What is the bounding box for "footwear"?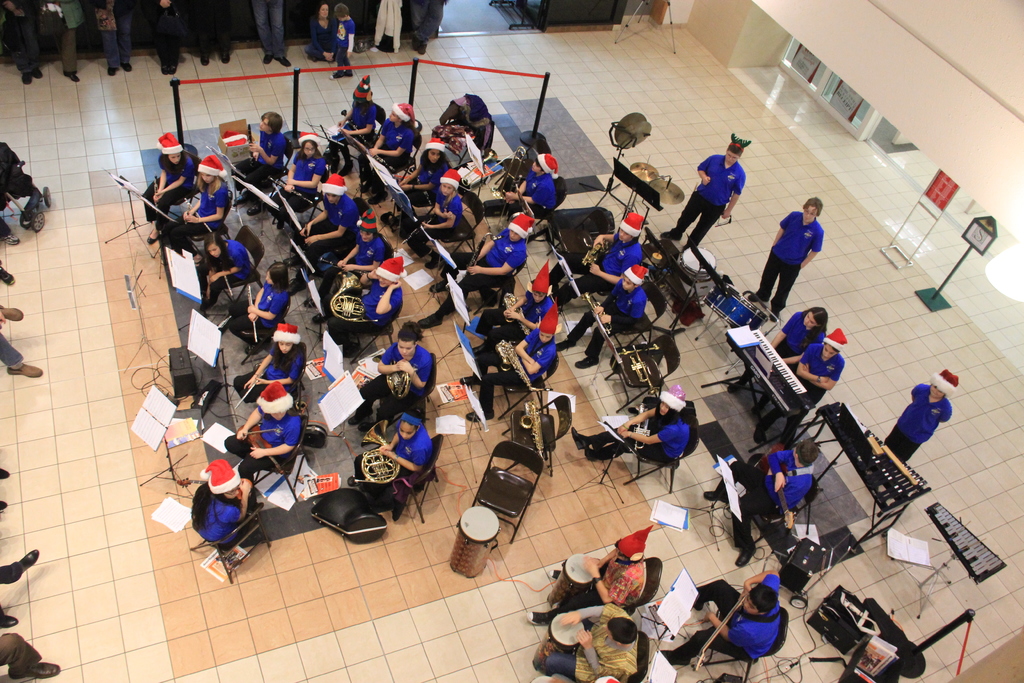
locate(360, 180, 369, 190).
